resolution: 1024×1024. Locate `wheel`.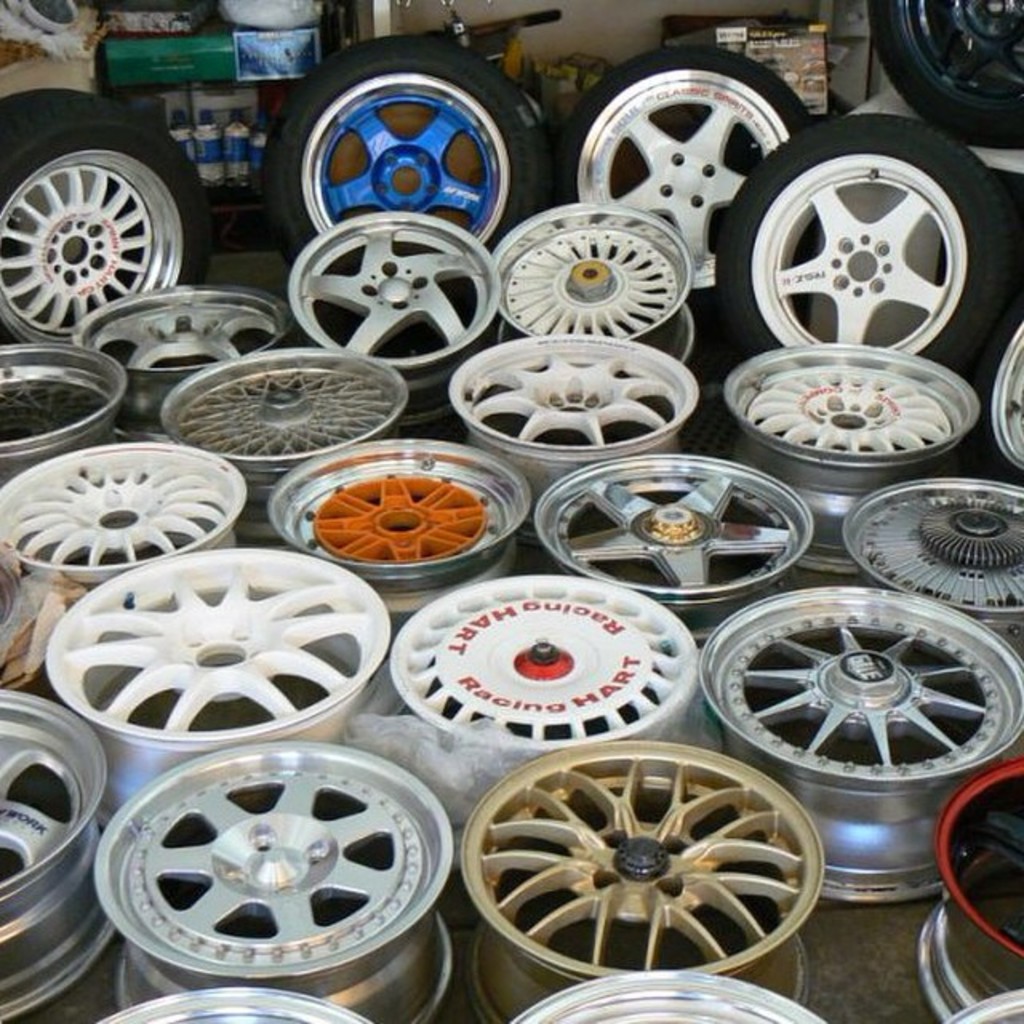
BBox(66, 285, 294, 446).
